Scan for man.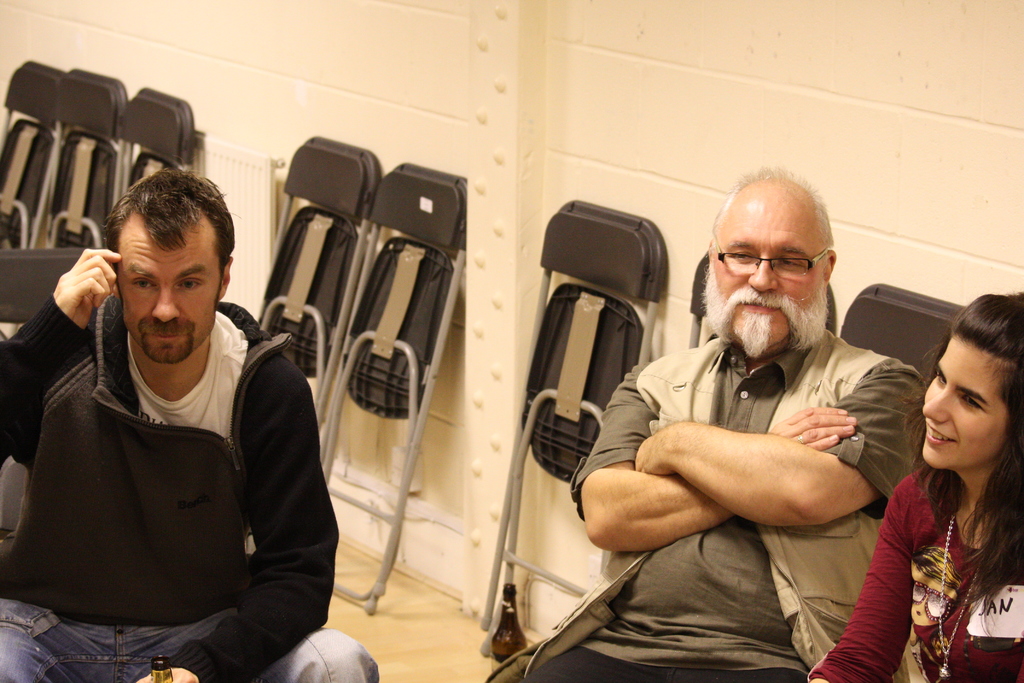
Scan result: <bbox>0, 165, 385, 682</bbox>.
